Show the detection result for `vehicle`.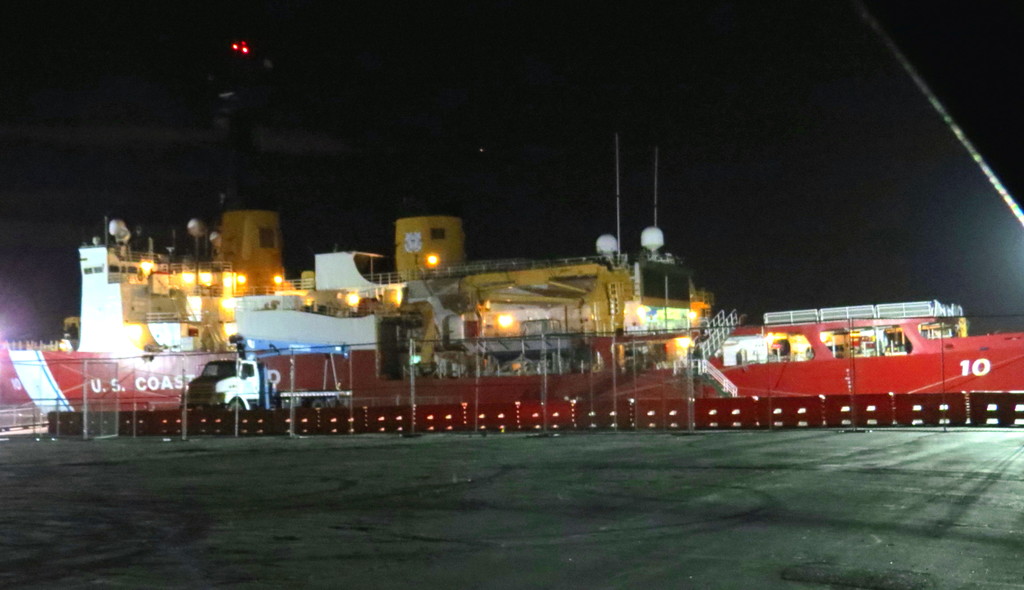
select_region(10, 190, 1023, 421).
